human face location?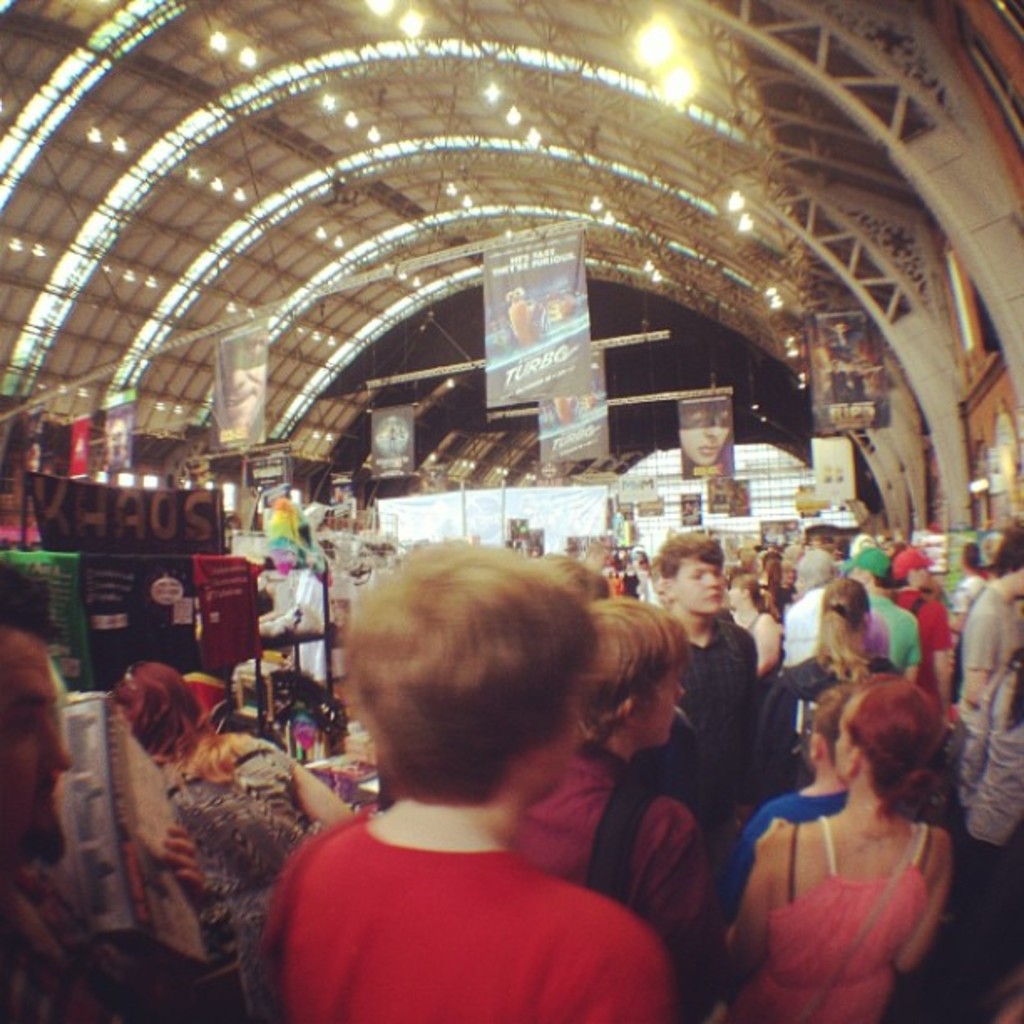
[x1=835, y1=708, x2=853, y2=780]
